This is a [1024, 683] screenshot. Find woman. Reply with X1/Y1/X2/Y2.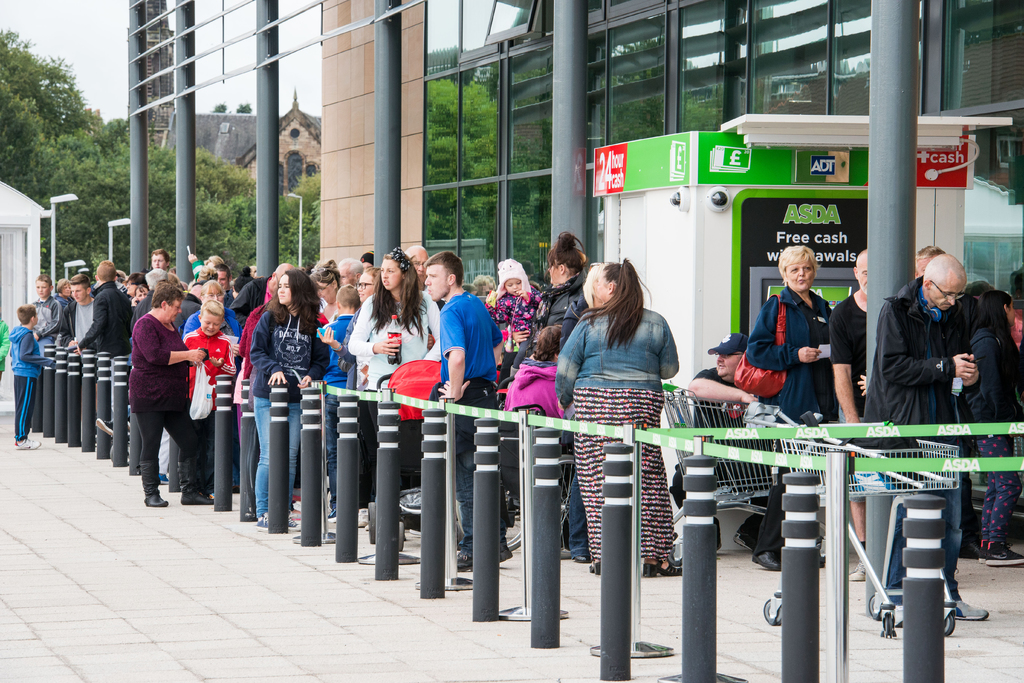
556/257/678/577.
